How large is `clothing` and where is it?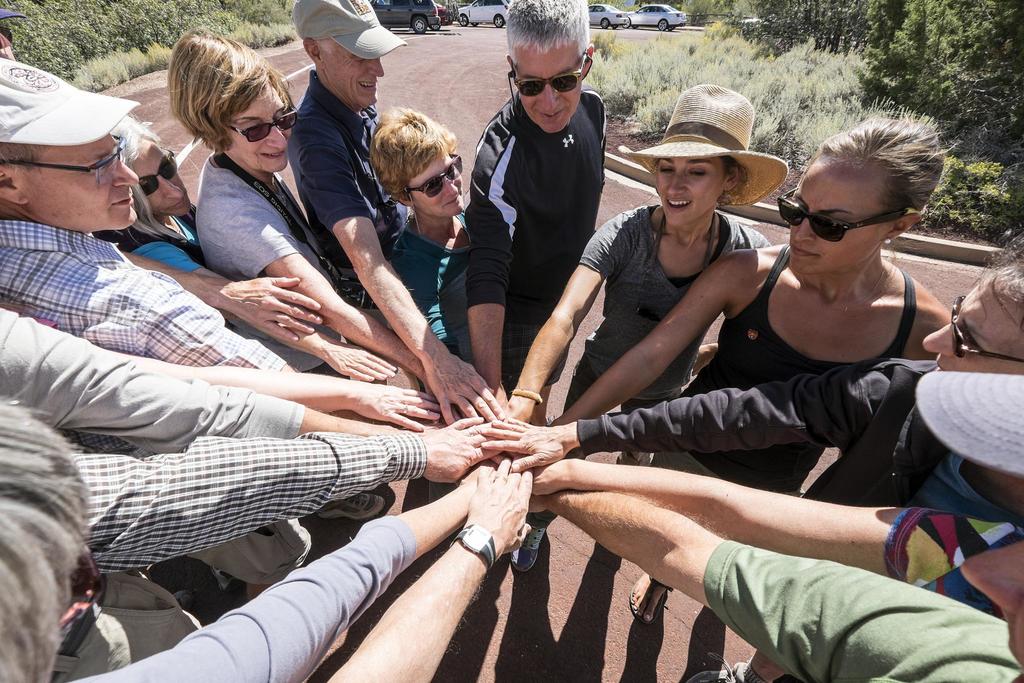
Bounding box: 580,209,771,395.
